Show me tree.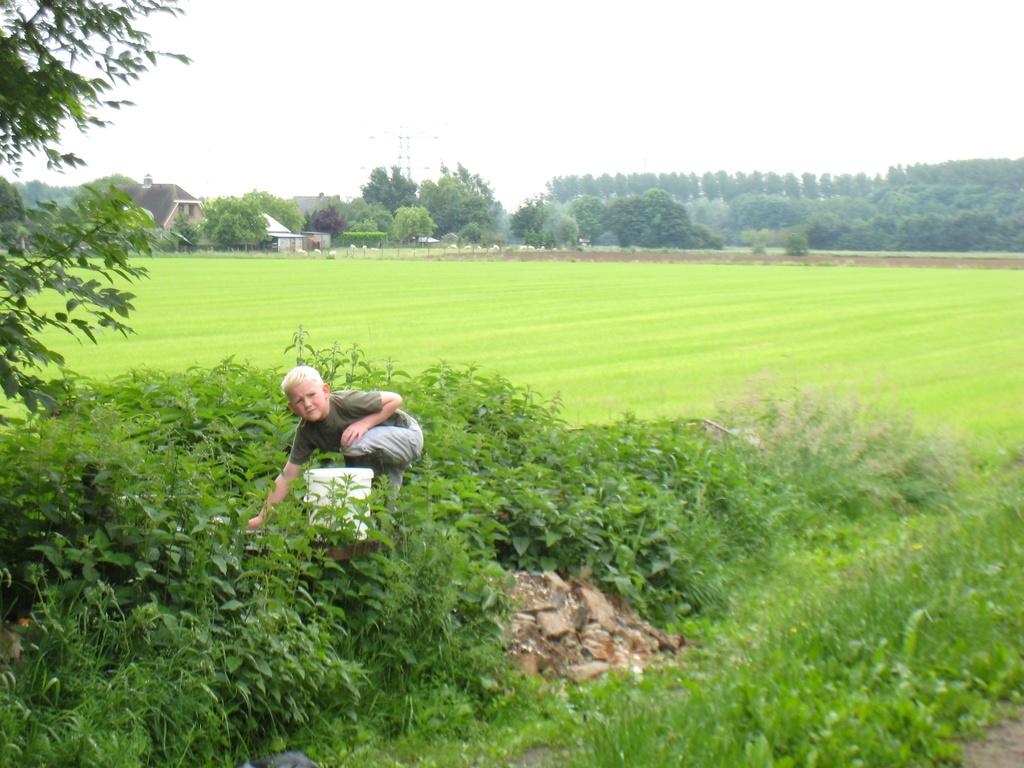
tree is here: (964, 185, 1023, 250).
